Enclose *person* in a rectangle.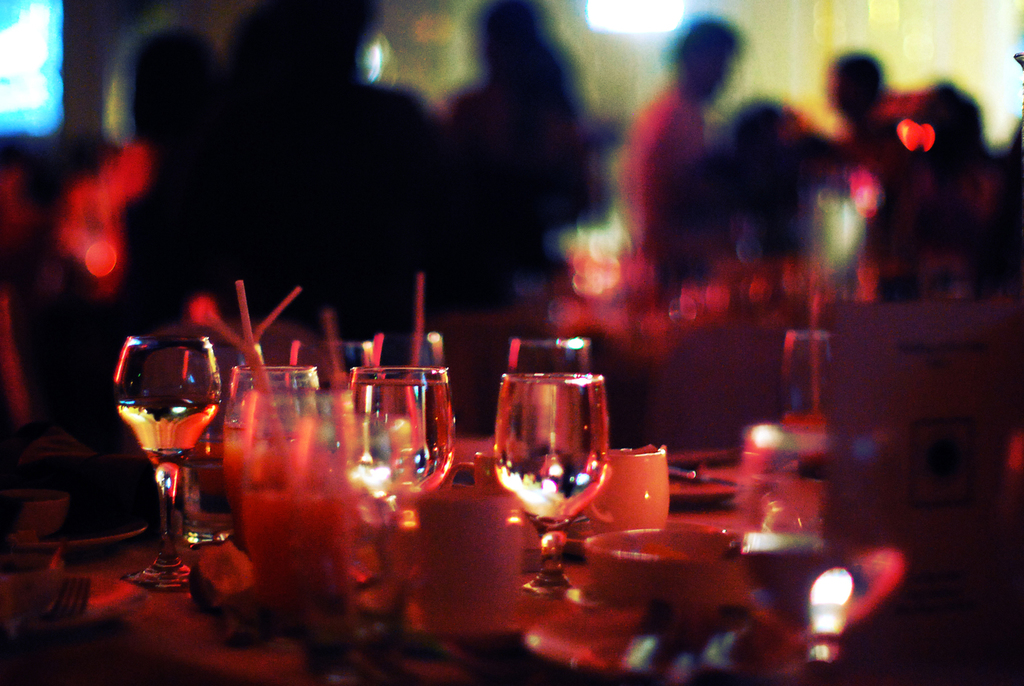
select_region(828, 51, 887, 171).
